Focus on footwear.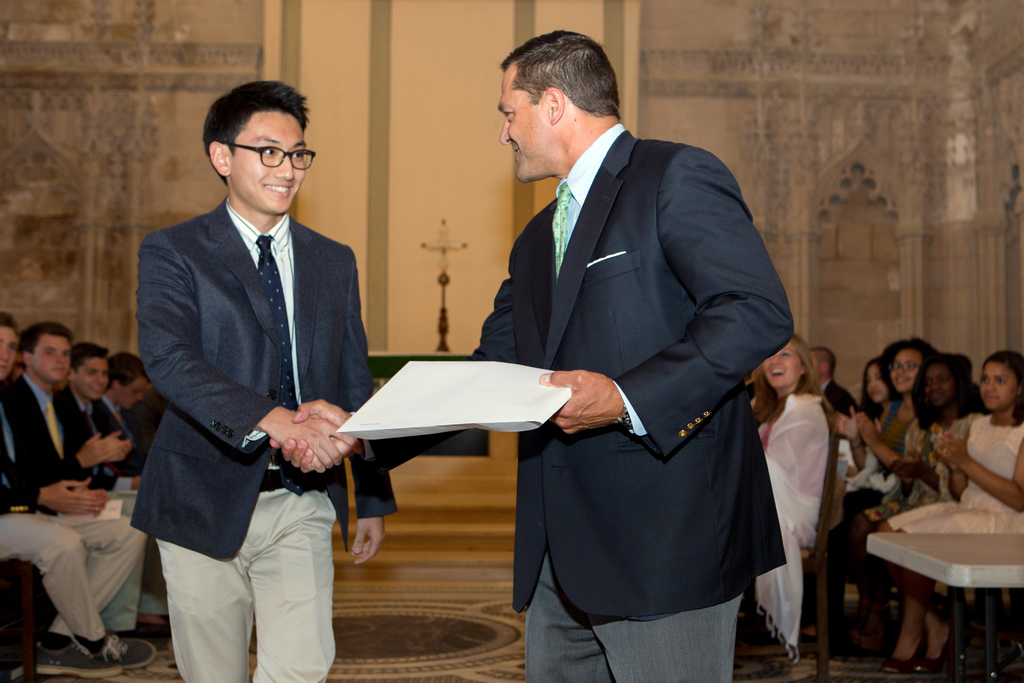
Focused at 99, 636, 156, 671.
